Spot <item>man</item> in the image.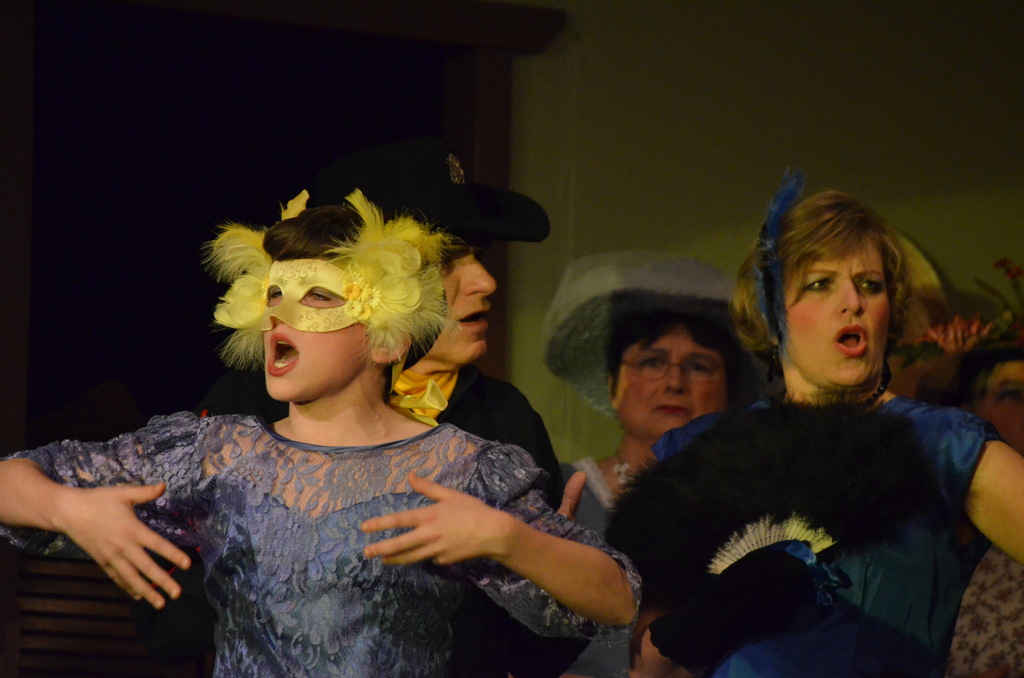
<item>man</item> found at bbox=[385, 160, 582, 522].
